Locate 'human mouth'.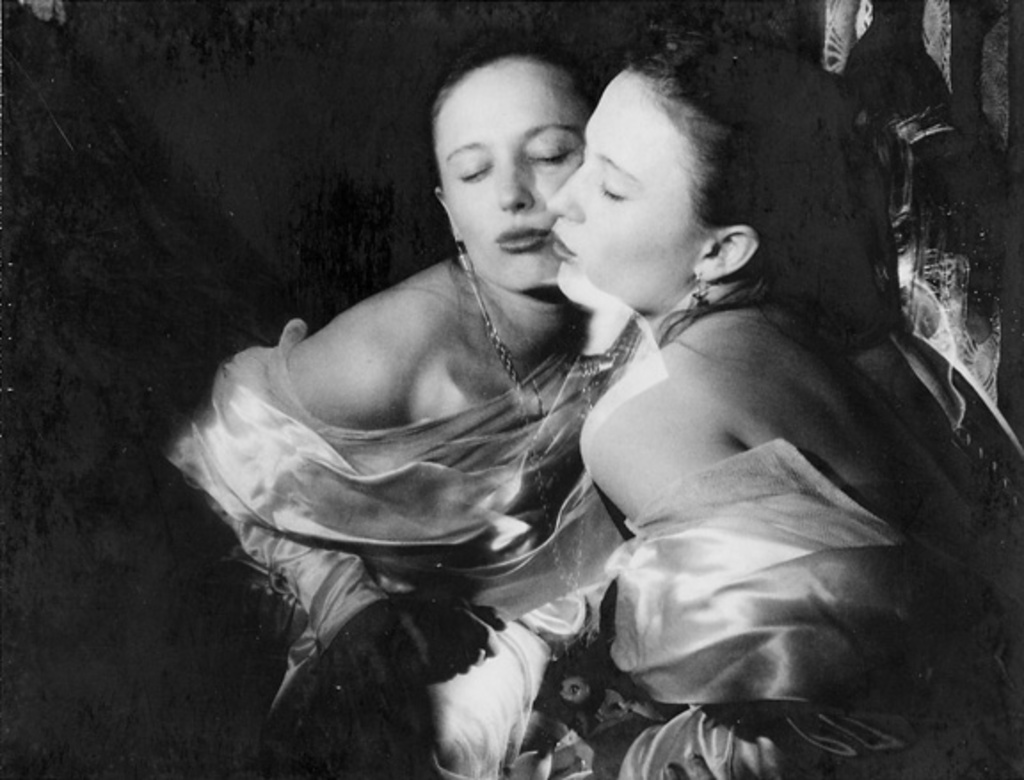
Bounding box: bbox(548, 238, 572, 256).
